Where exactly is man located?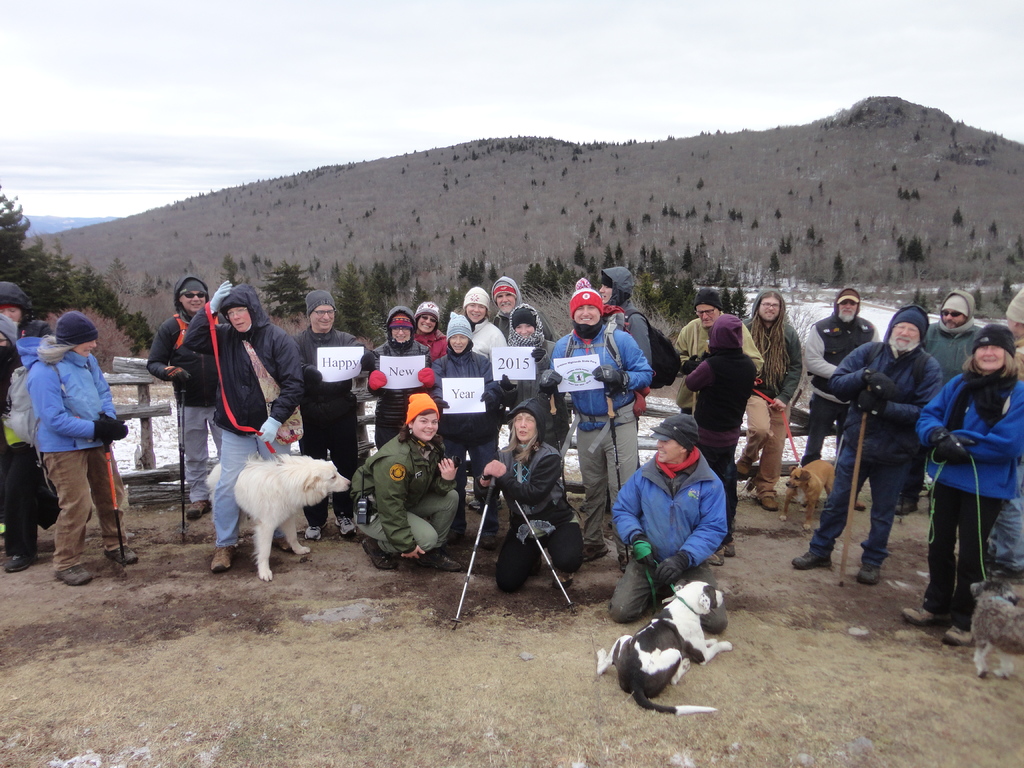
Its bounding box is 12/302/118/581.
